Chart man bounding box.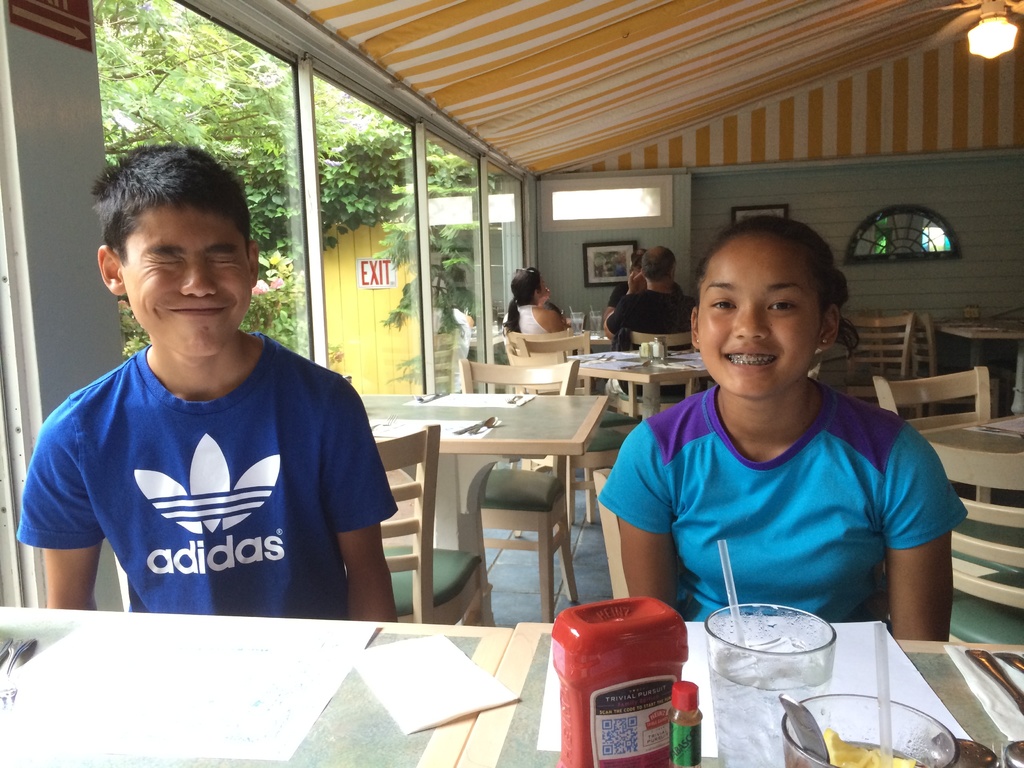
Charted: Rect(603, 246, 710, 390).
